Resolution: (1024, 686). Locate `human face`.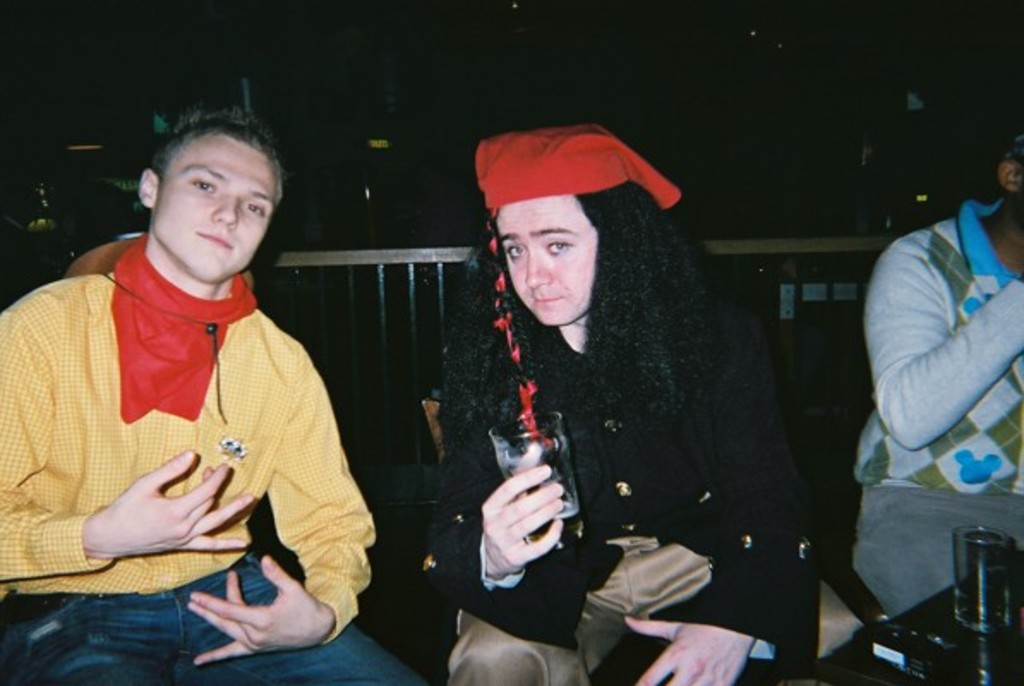
bbox(496, 196, 599, 326).
